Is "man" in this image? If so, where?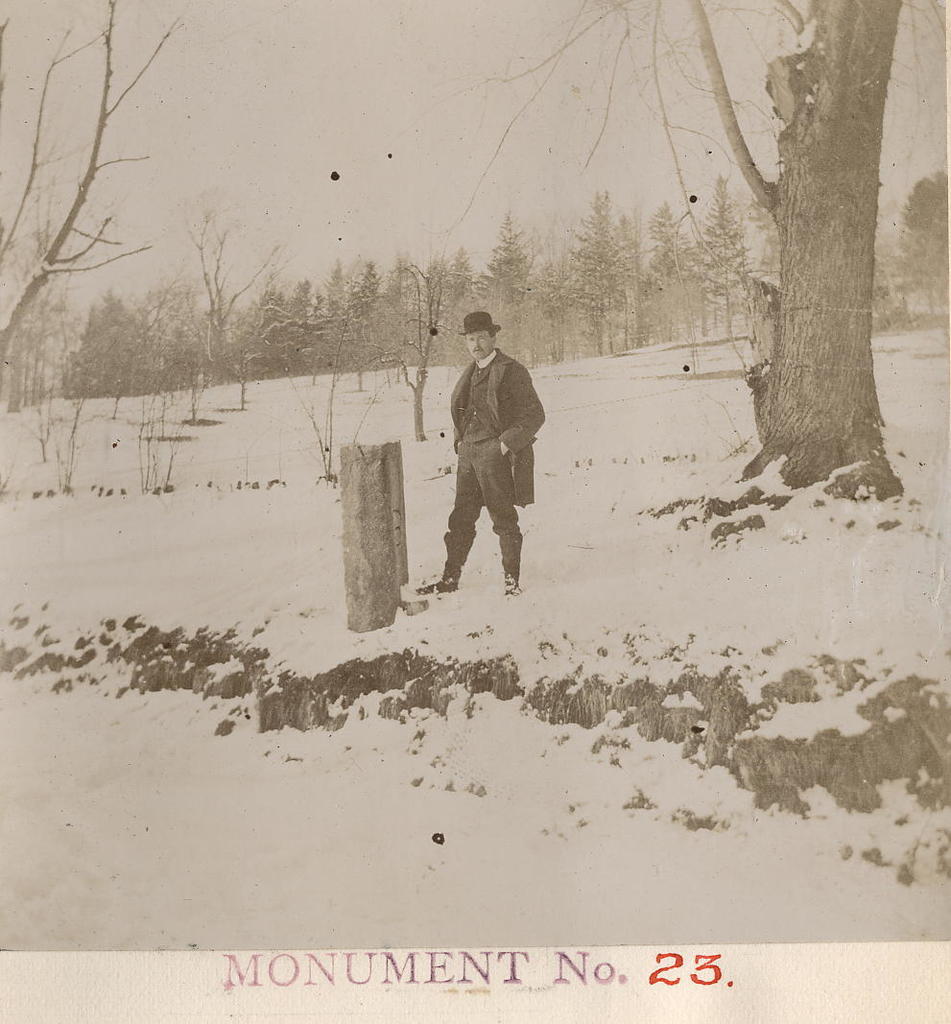
Yes, at select_region(413, 302, 550, 596).
